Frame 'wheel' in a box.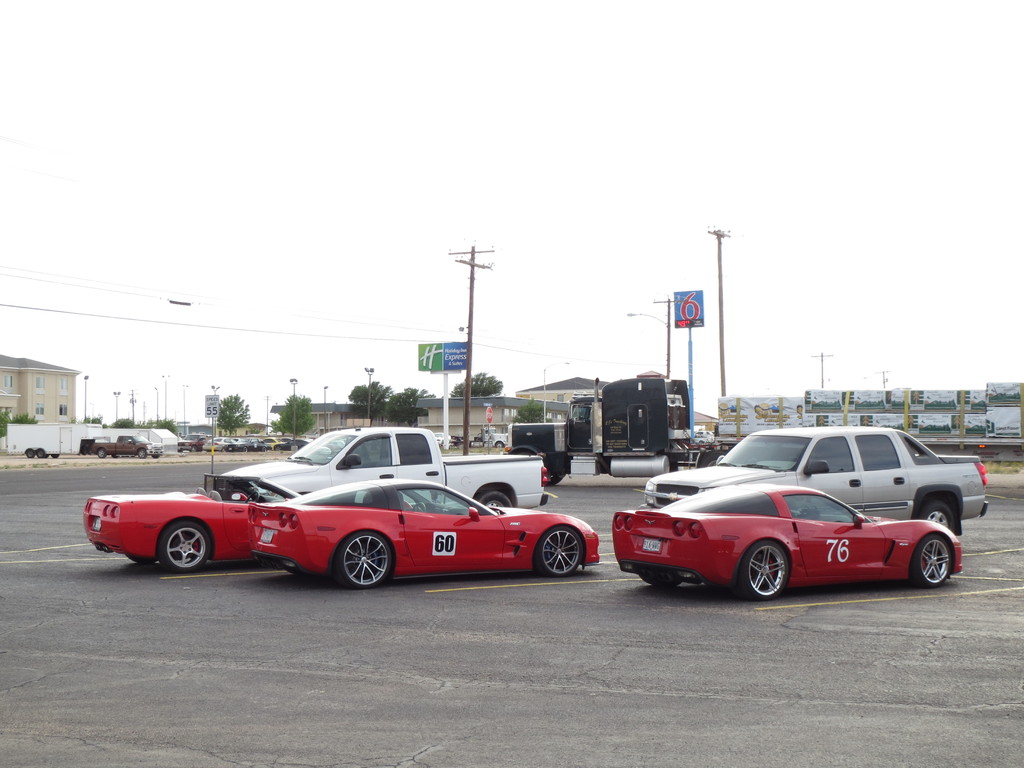
left=701, top=452, right=721, bottom=467.
